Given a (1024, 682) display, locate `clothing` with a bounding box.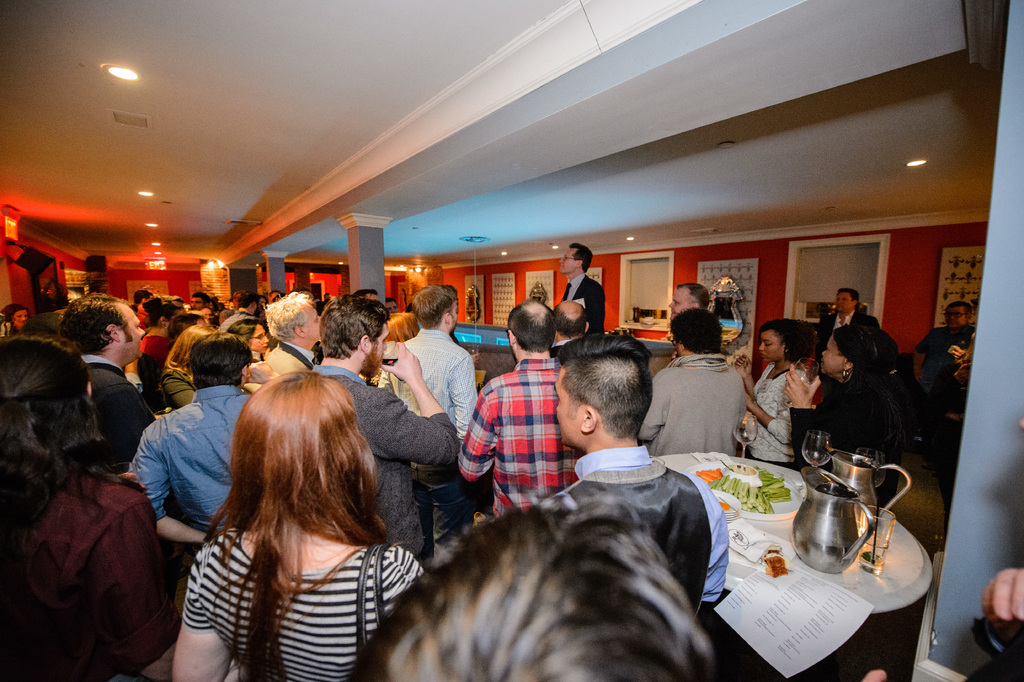
Located: {"left": 78, "top": 353, "right": 158, "bottom": 478}.
